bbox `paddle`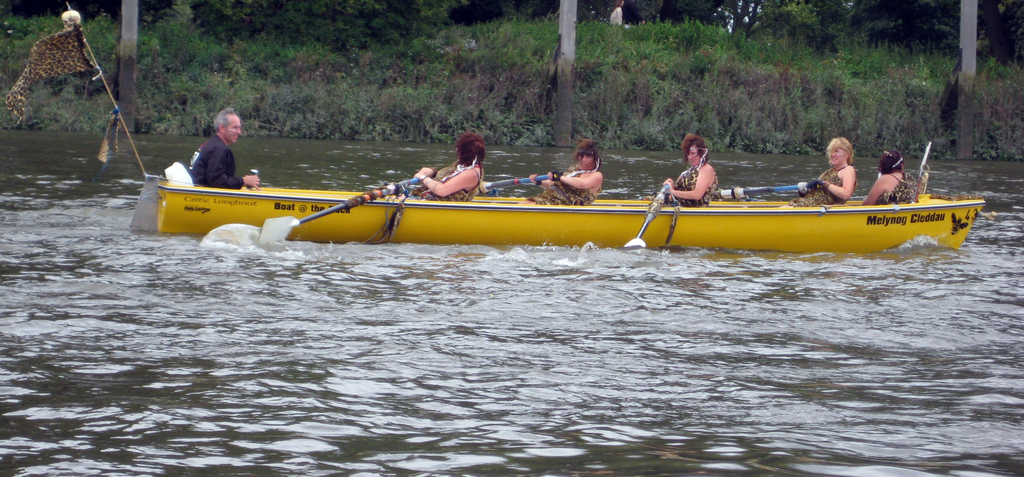
x1=475, y1=166, x2=575, y2=195
